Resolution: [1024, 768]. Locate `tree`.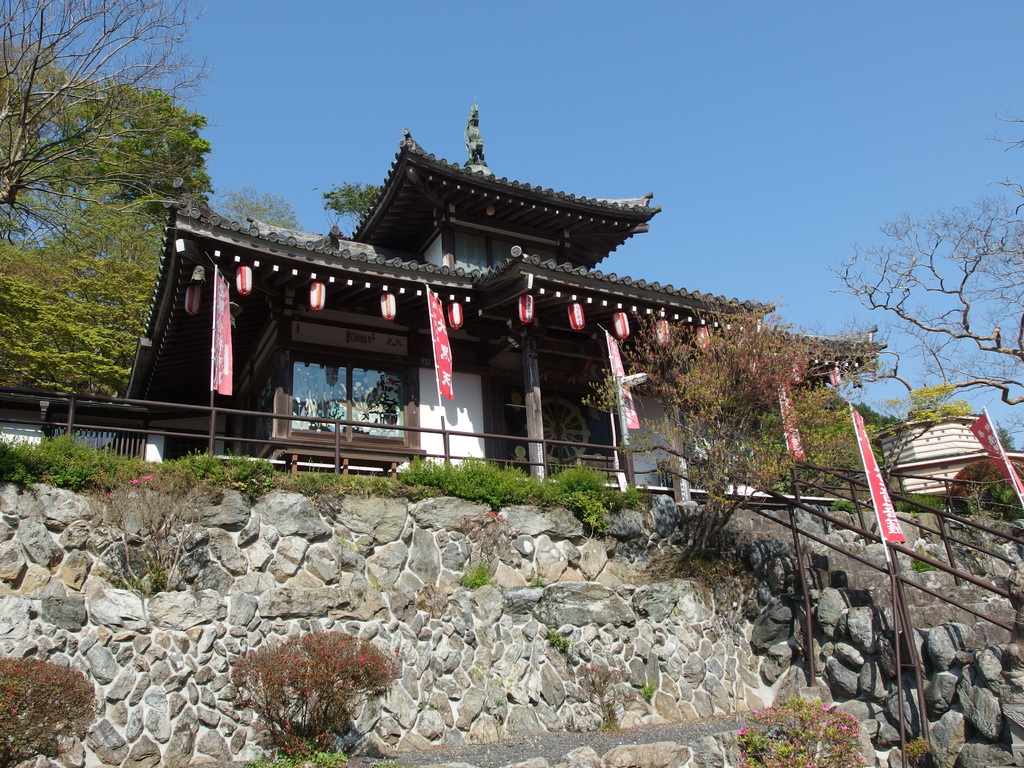
crop(0, 0, 214, 225).
